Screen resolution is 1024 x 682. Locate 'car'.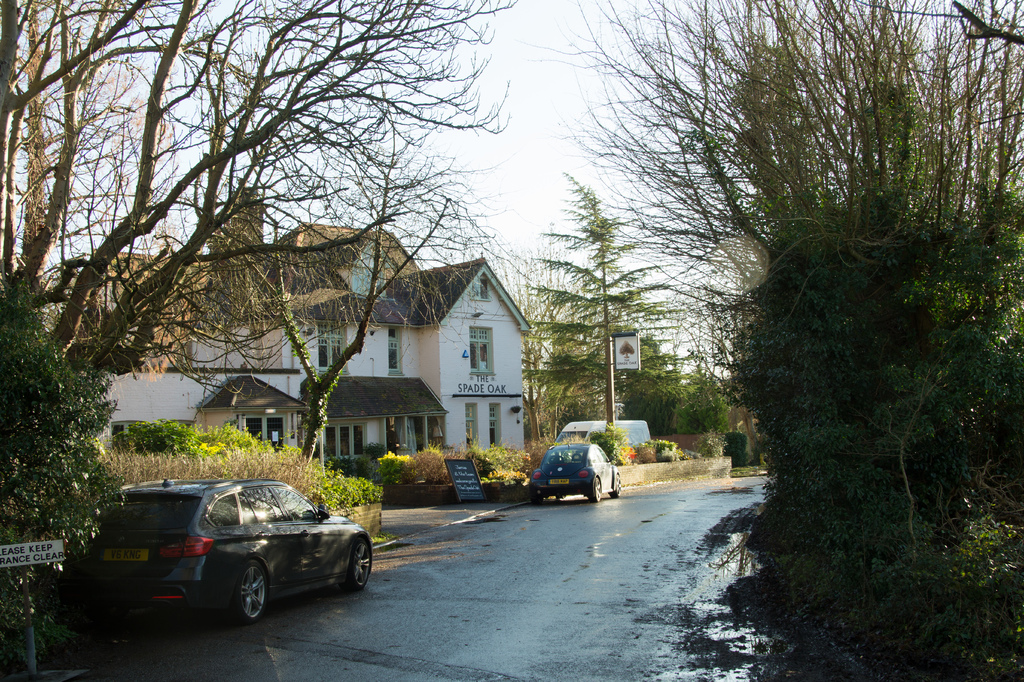
527,446,620,499.
